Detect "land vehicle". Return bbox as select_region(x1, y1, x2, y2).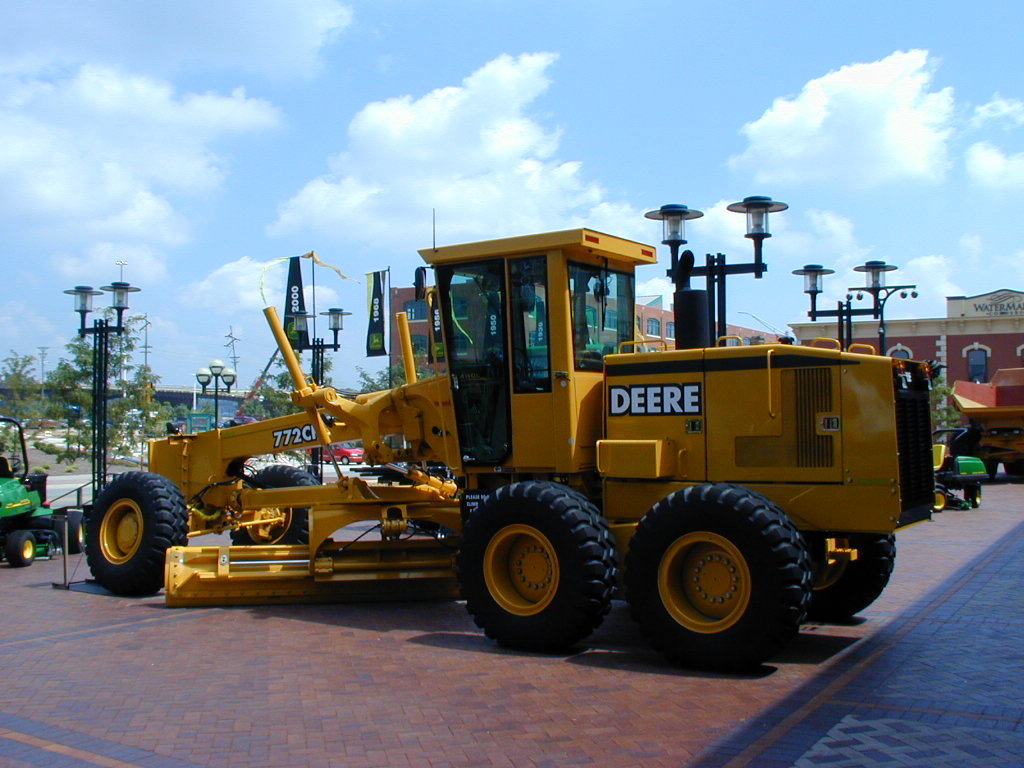
select_region(314, 438, 361, 462).
